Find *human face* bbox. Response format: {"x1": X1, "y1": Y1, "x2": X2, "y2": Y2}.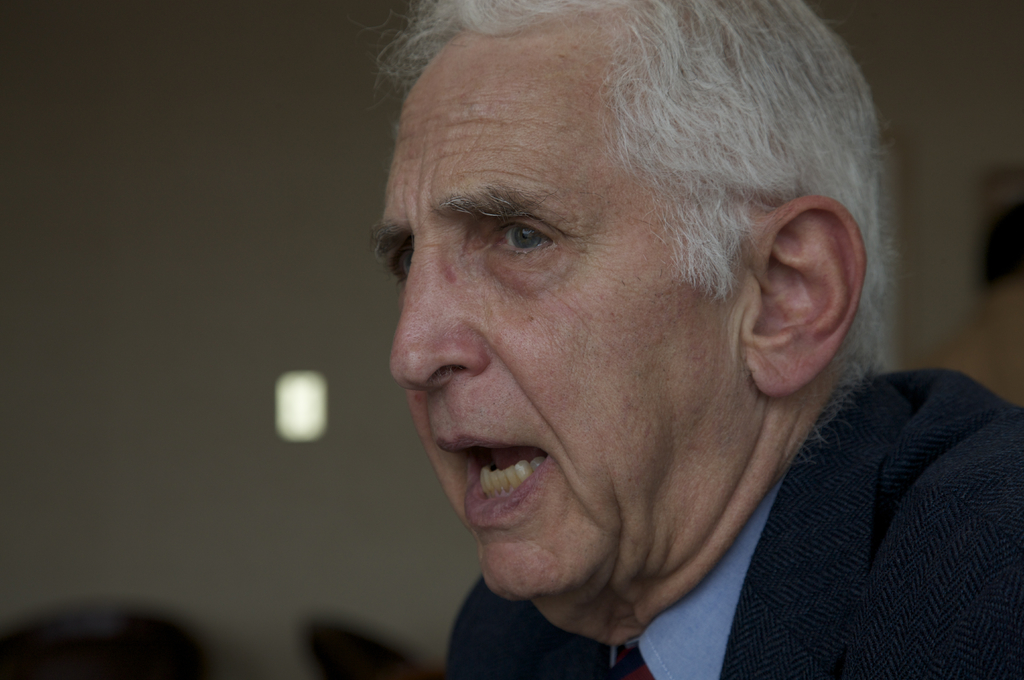
{"x1": 375, "y1": 22, "x2": 746, "y2": 602}.
